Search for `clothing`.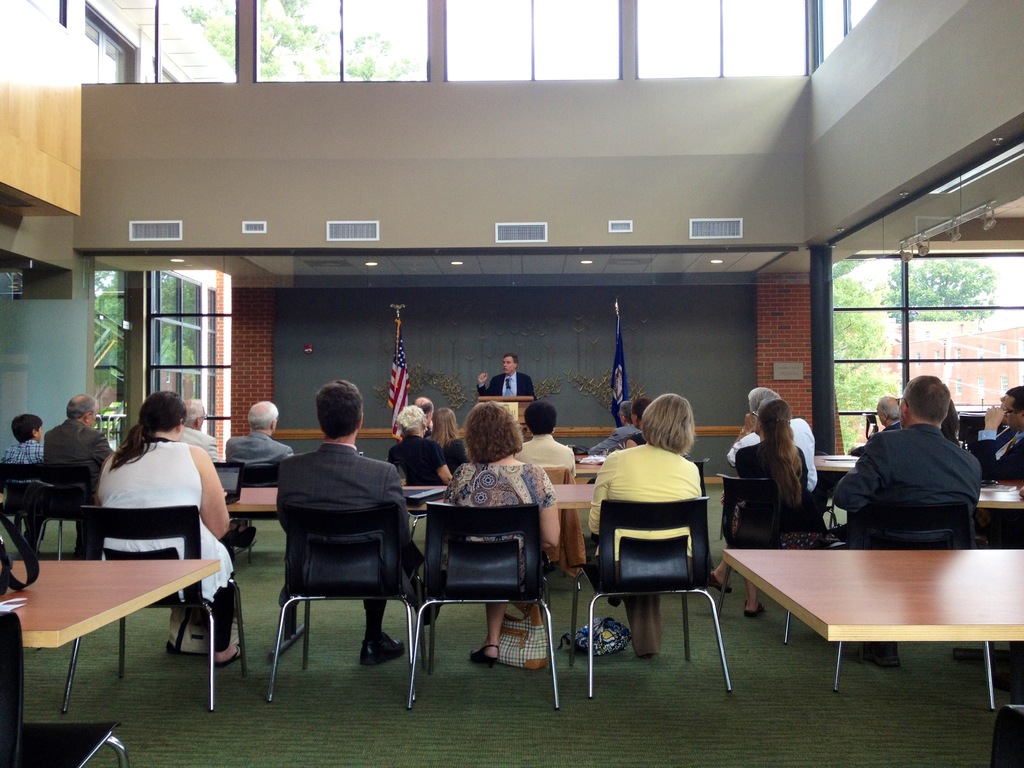
Found at left=275, top=442, right=410, bottom=584.
